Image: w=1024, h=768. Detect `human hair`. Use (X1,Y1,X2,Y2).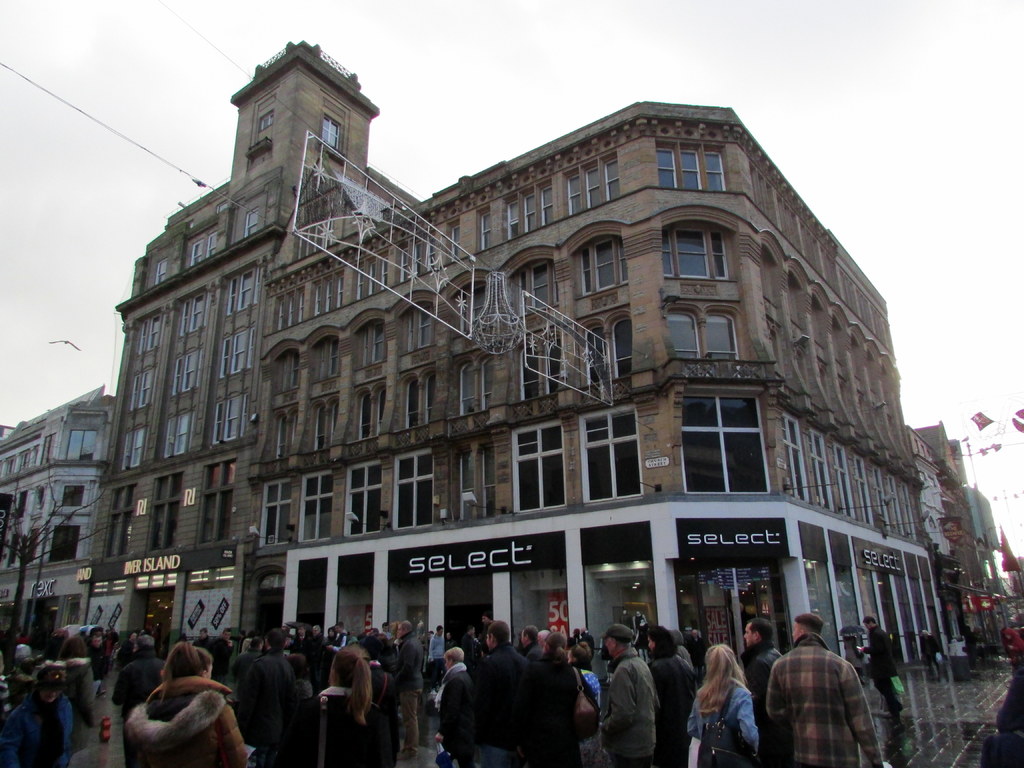
(793,611,825,639).
